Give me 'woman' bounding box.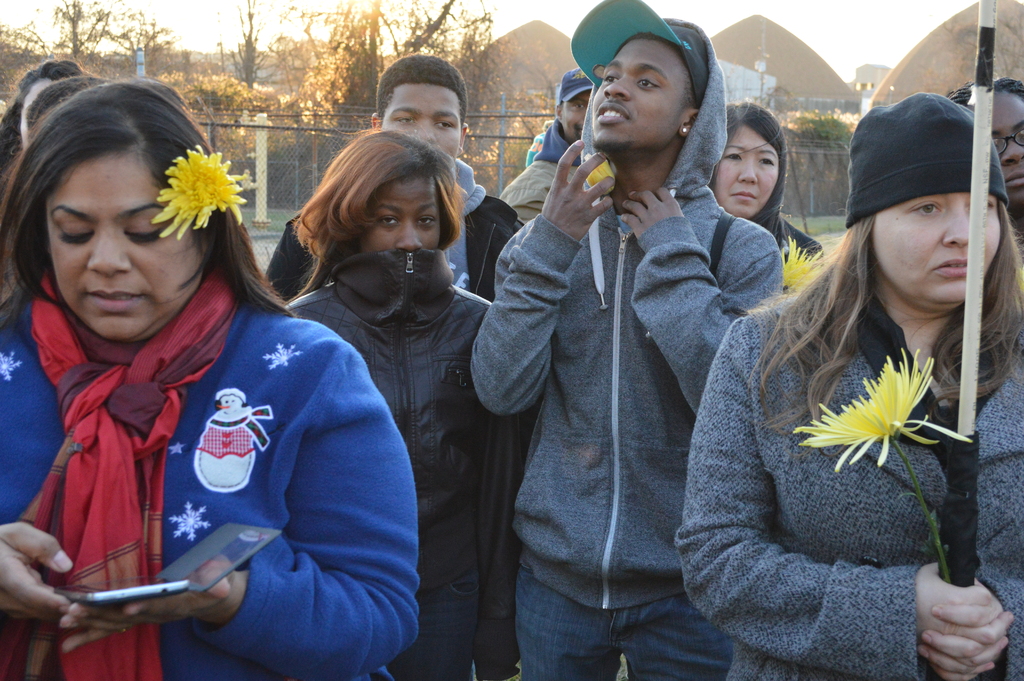
280:110:502:680.
